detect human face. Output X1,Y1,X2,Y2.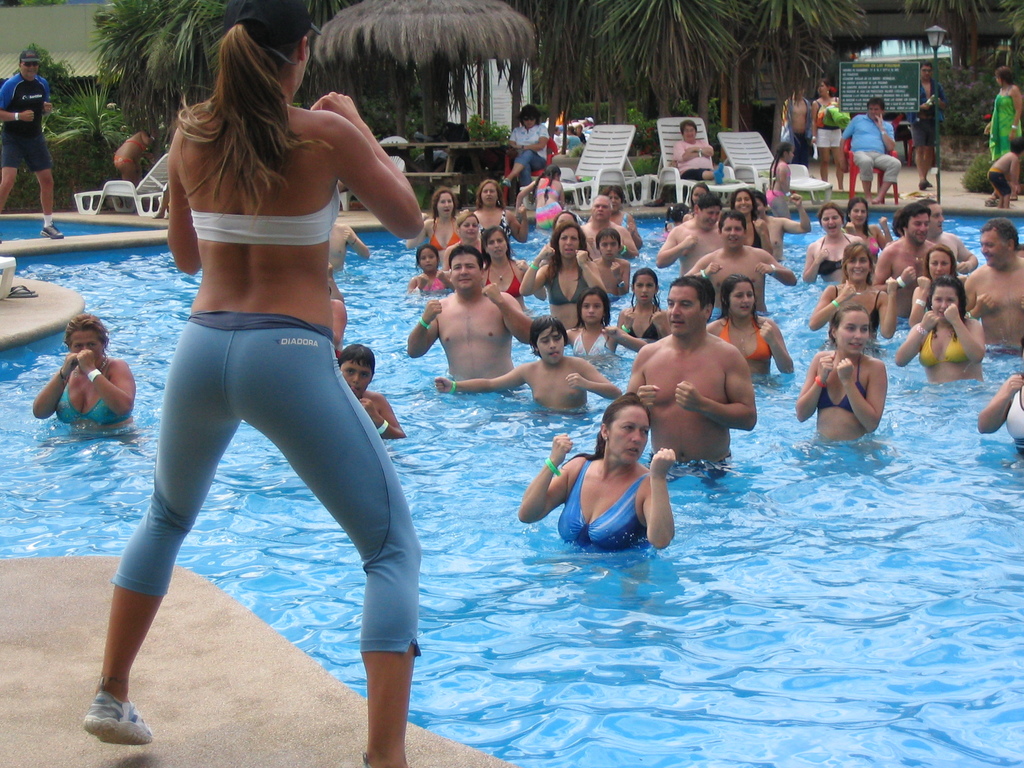
582,296,605,326.
